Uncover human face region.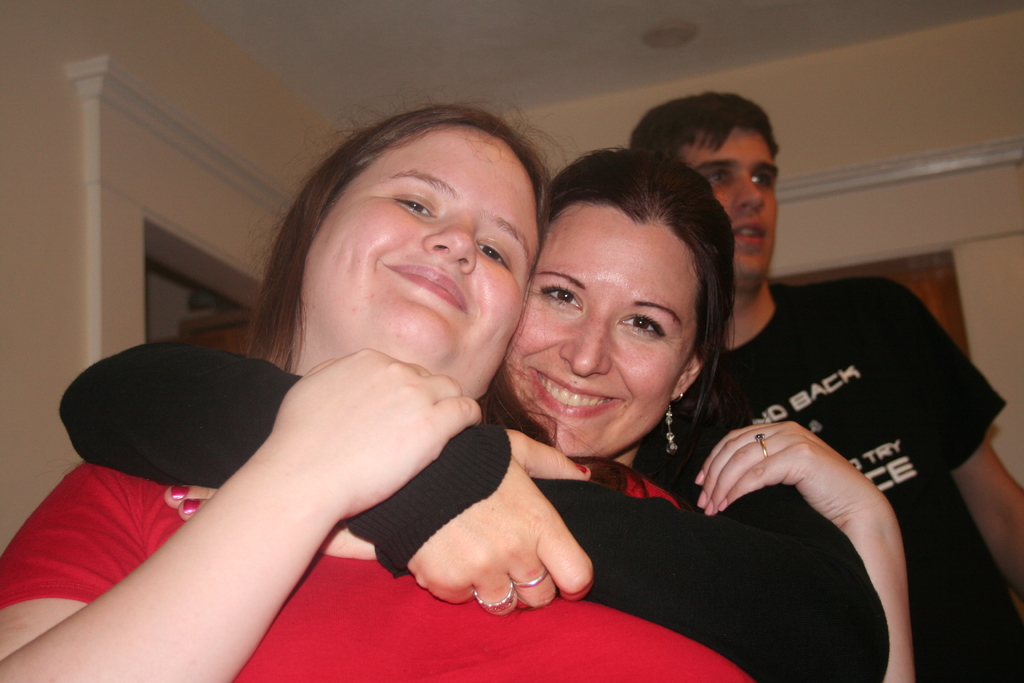
Uncovered: region(671, 138, 777, 289).
